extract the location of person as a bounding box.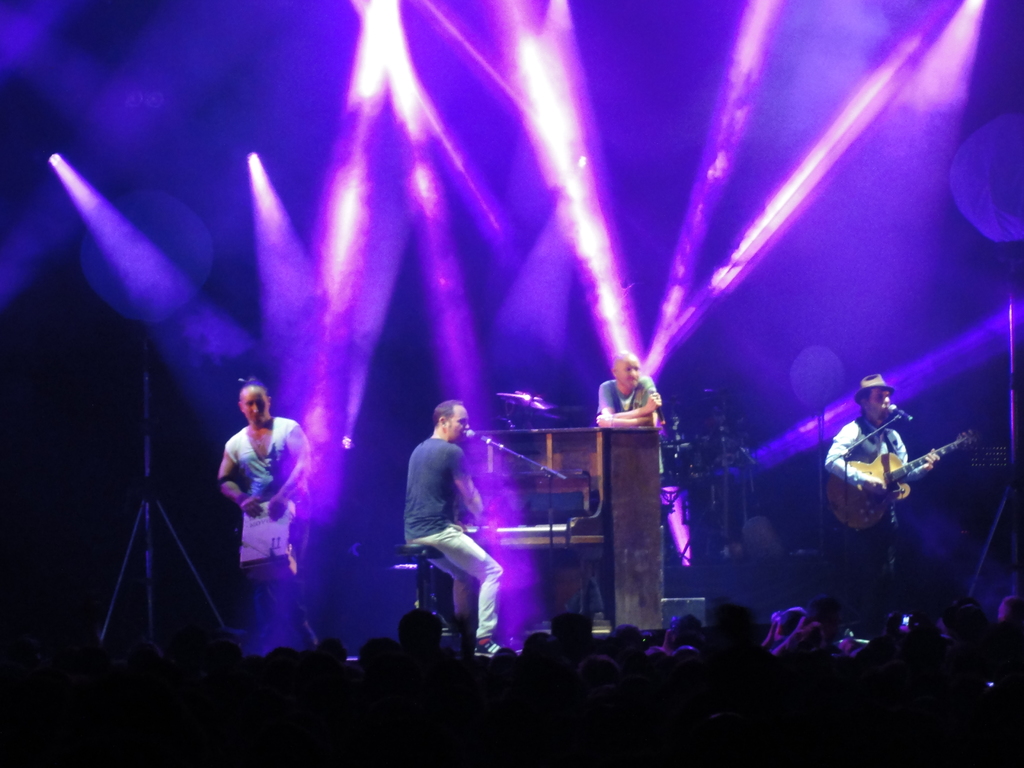
(left=401, top=401, right=505, bottom=664).
